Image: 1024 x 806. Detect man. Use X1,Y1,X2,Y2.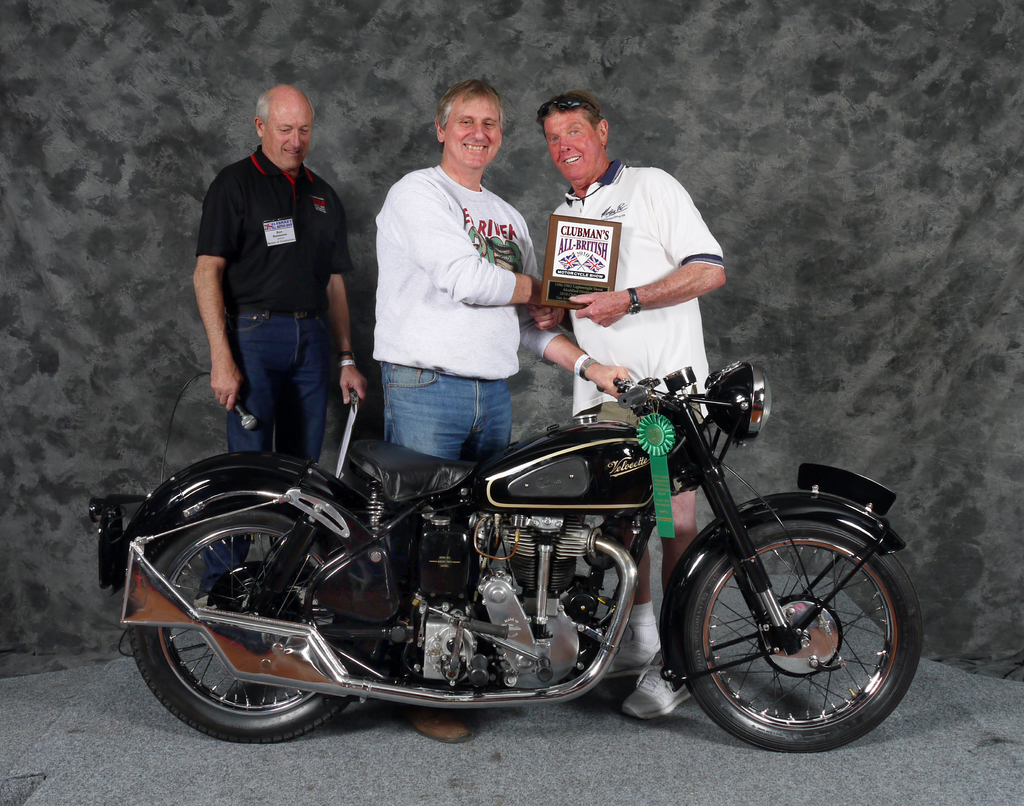
372,82,629,746.
